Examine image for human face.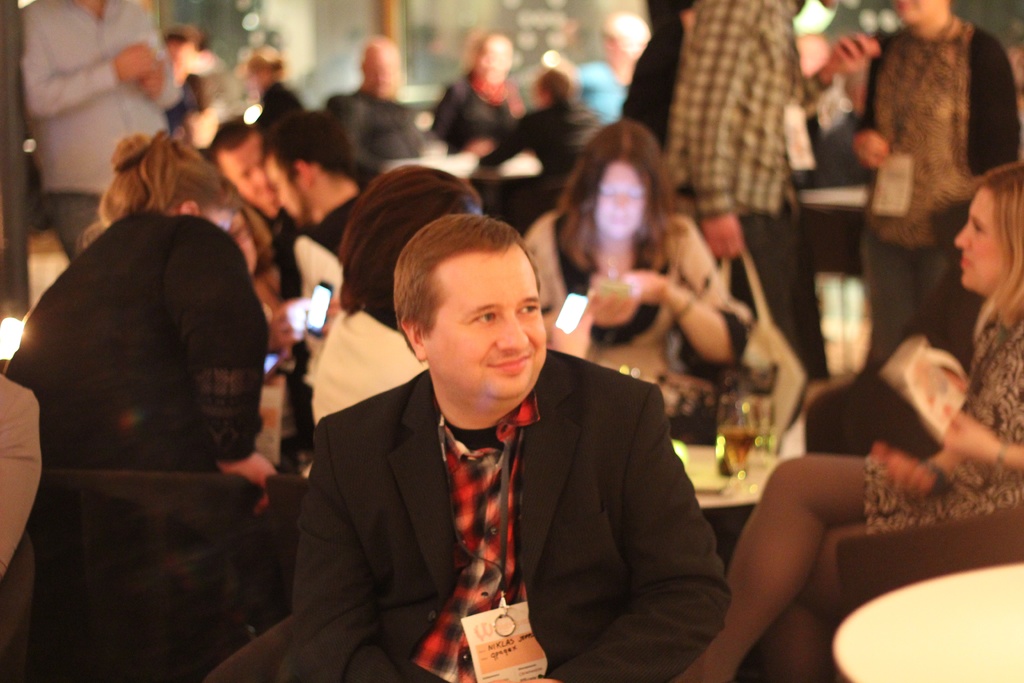
Examination result: select_region(422, 247, 548, 393).
